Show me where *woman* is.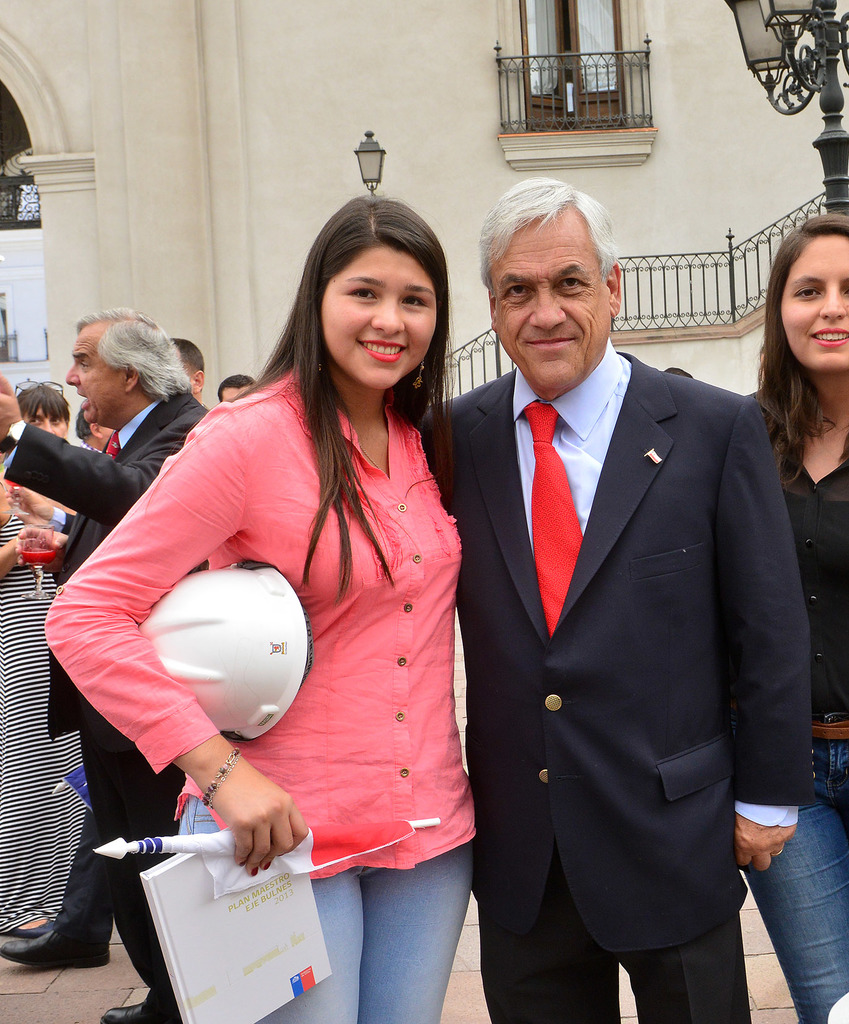
*woman* is at l=730, t=207, r=848, b=1023.
